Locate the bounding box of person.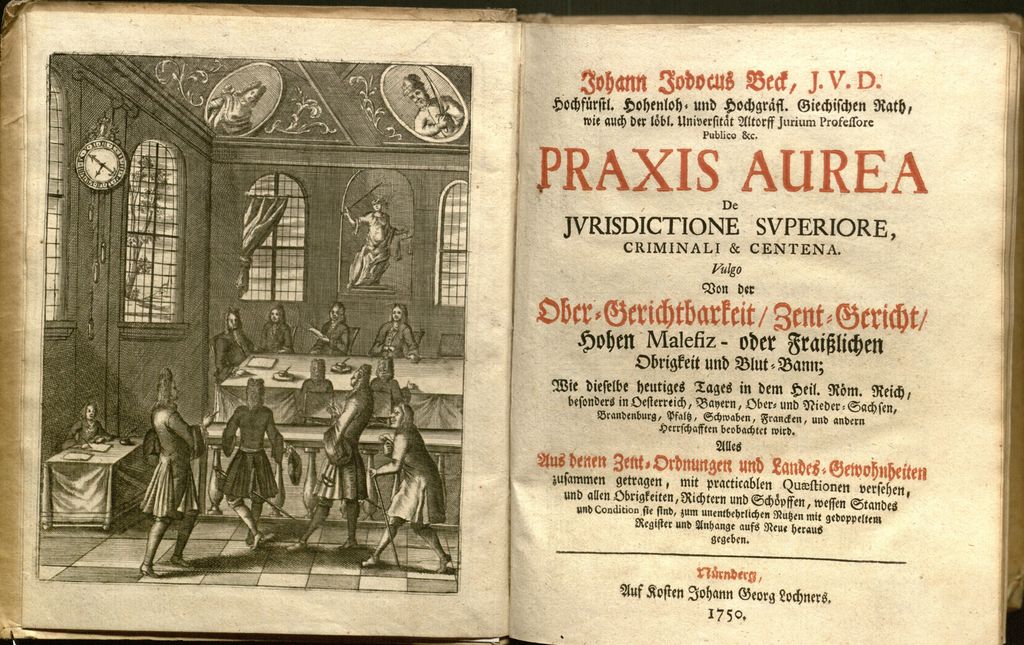
Bounding box: 288/362/372/552.
